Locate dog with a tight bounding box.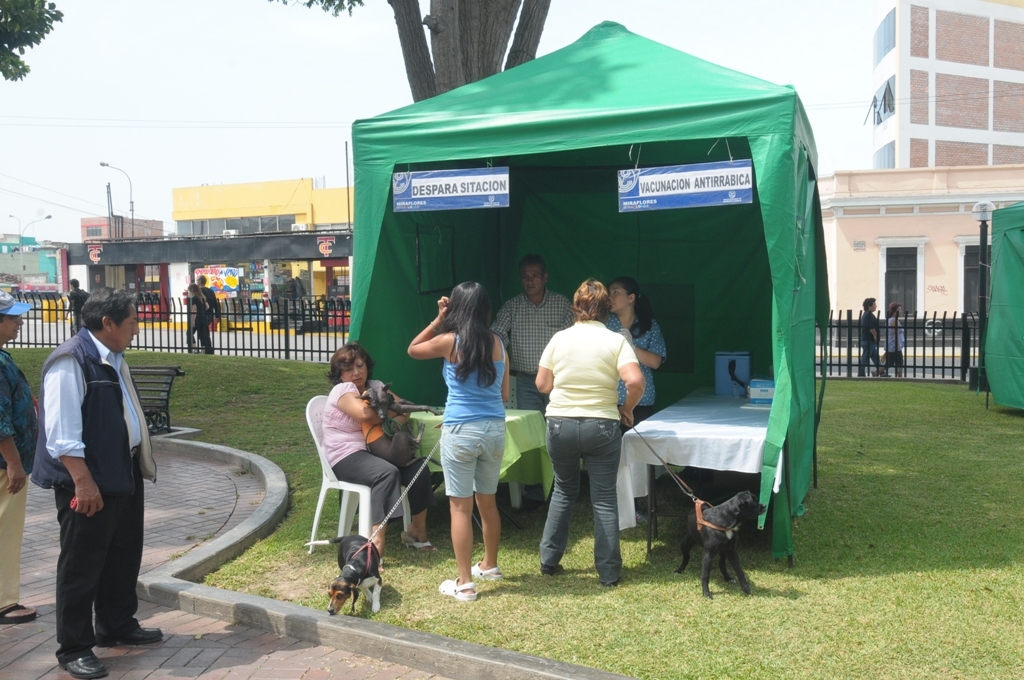
bbox(304, 537, 384, 619).
